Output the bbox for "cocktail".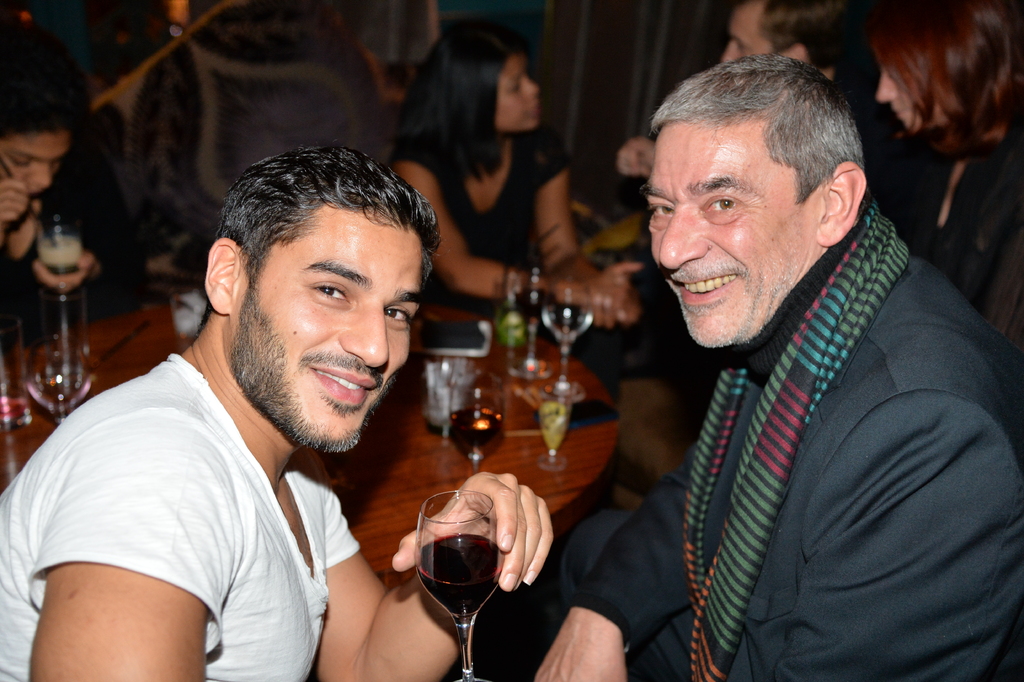
411 492 506 681.
